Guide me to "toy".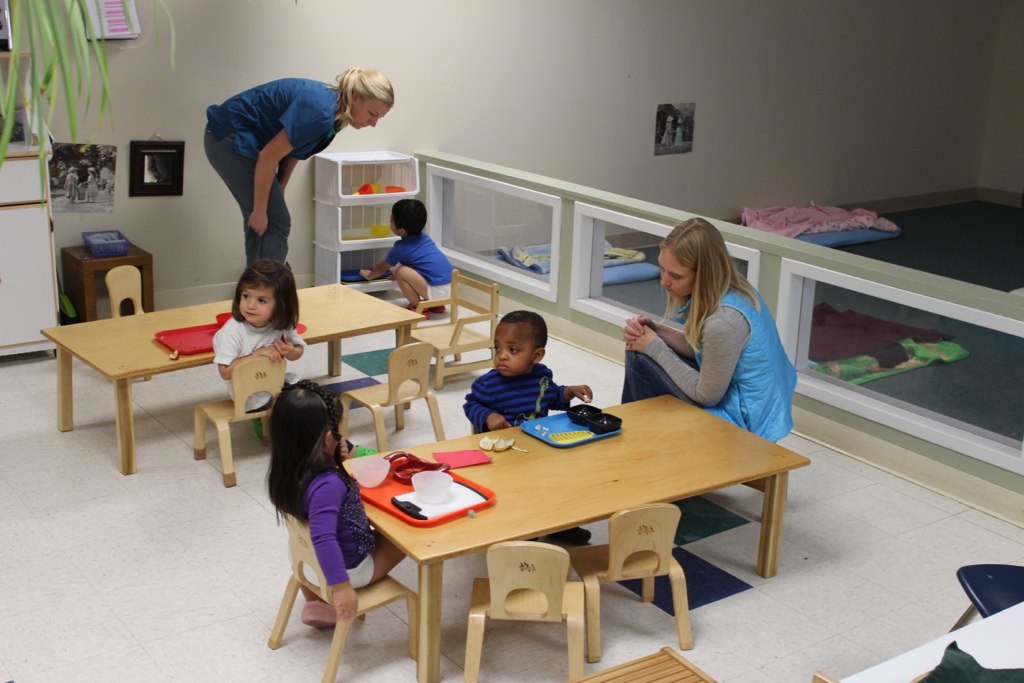
Guidance: bbox=[261, 513, 432, 682].
